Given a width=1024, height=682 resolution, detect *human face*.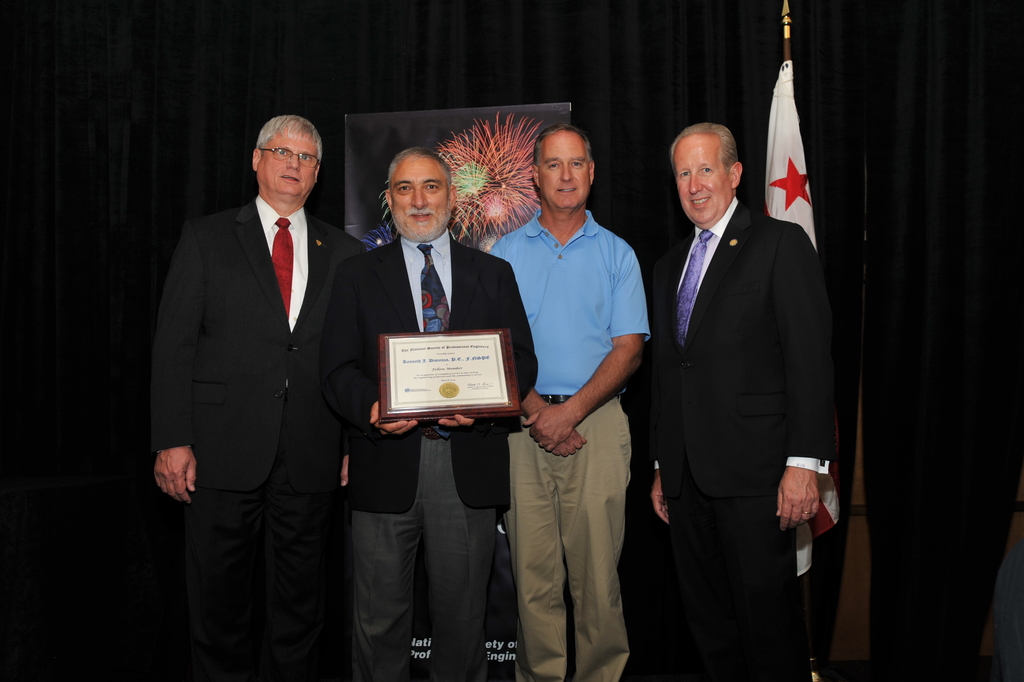
534,126,593,209.
